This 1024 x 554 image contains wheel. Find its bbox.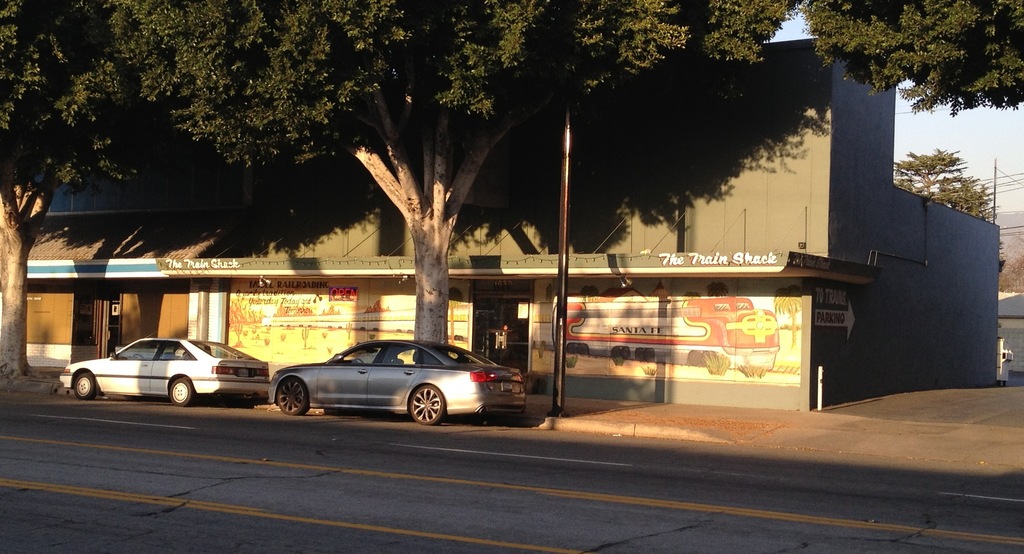
x1=580 y1=343 x2=588 y2=355.
